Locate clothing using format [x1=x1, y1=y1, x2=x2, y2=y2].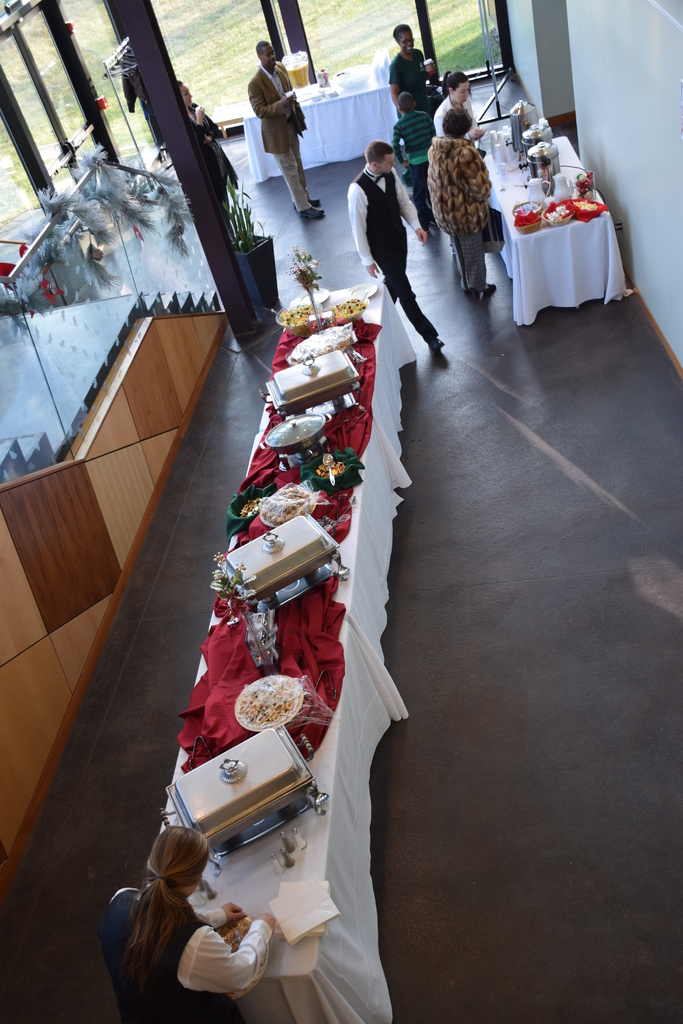
[x1=388, y1=37, x2=436, y2=140].
